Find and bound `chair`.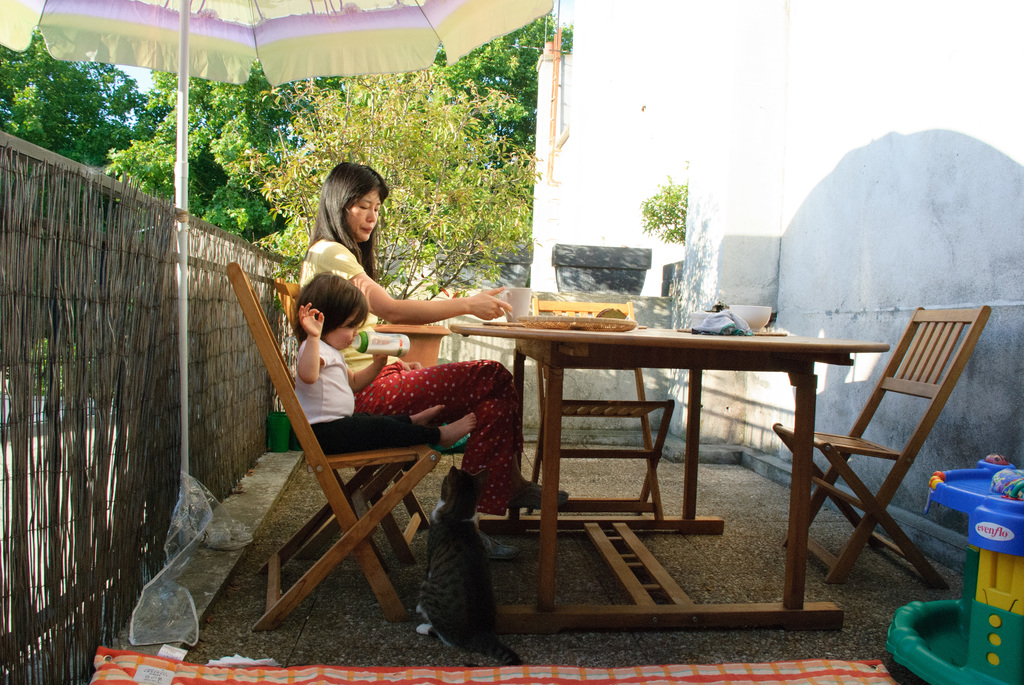
Bound: l=226, t=265, r=436, b=636.
